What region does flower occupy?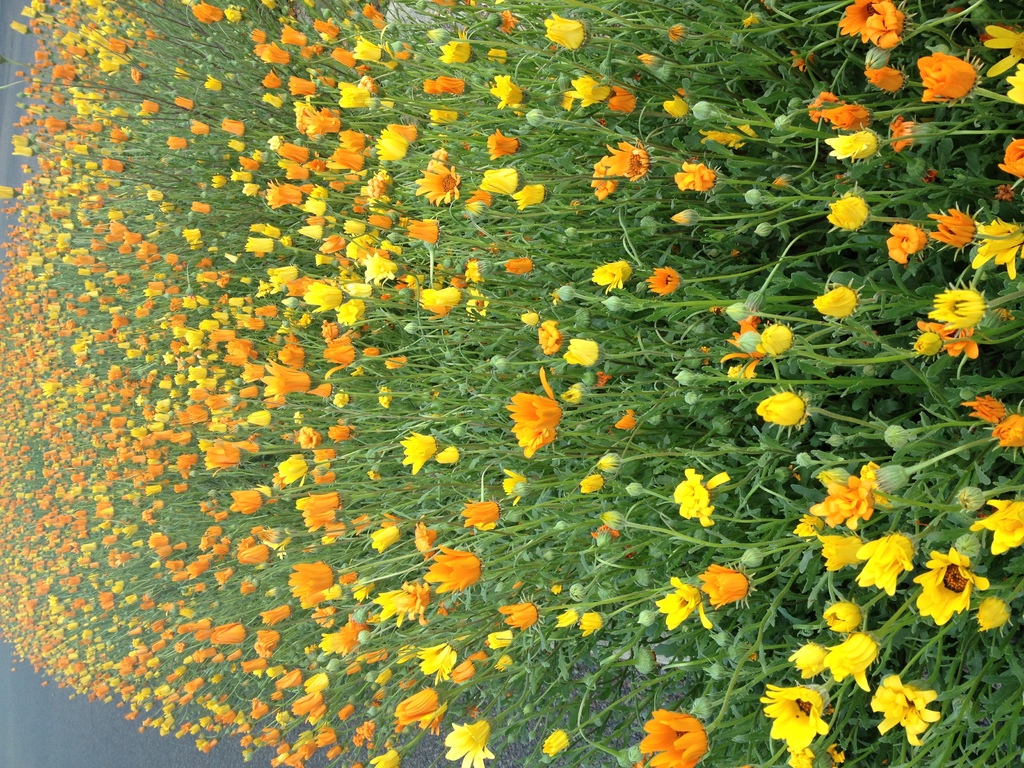
select_region(285, 559, 333, 596).
